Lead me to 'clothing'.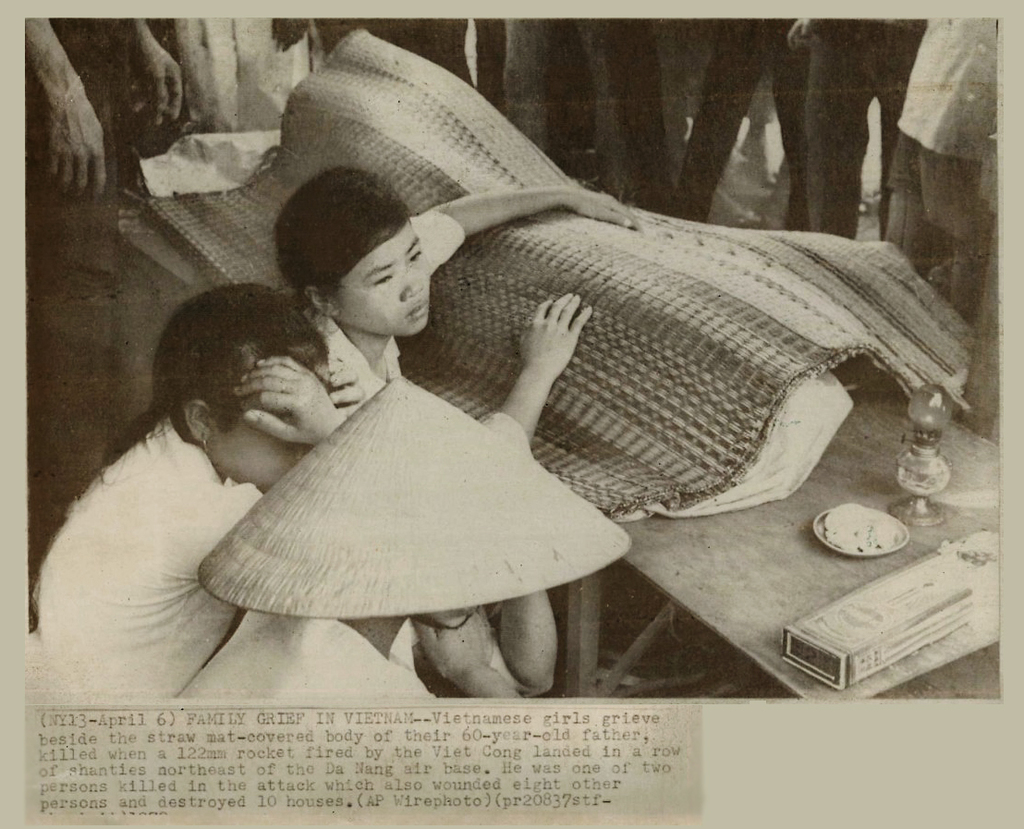
Lead to <region>671, 23, 817, 228</region>.
